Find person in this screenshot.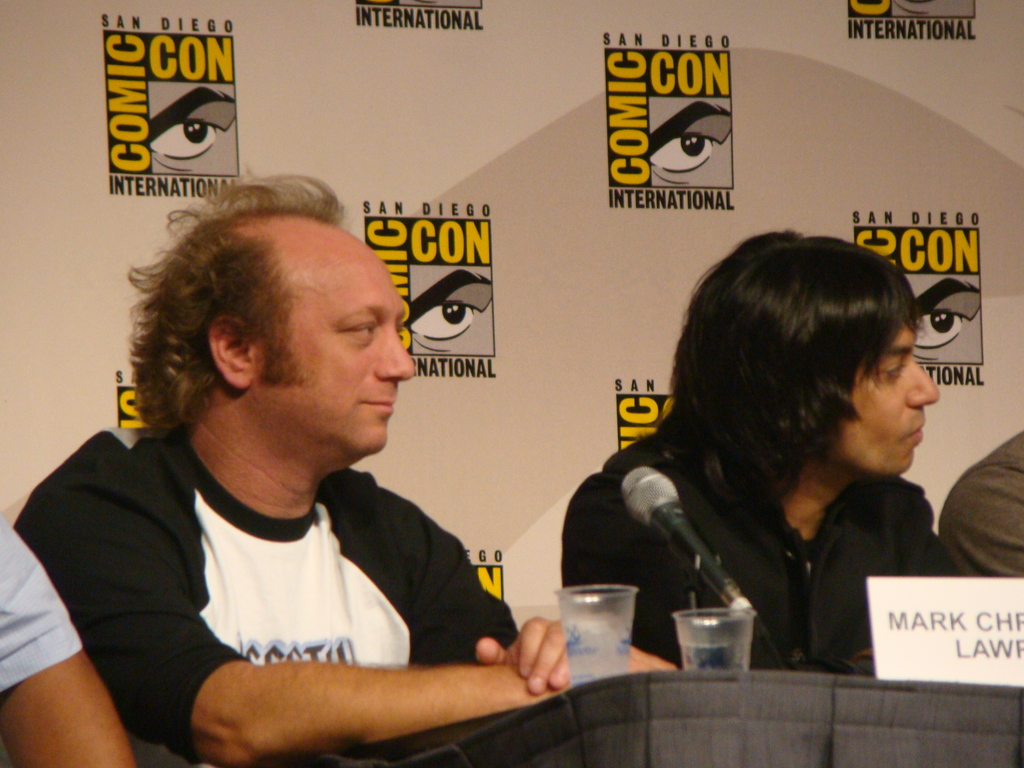
The bounding box for person is (925, 423, 1023, 696).
